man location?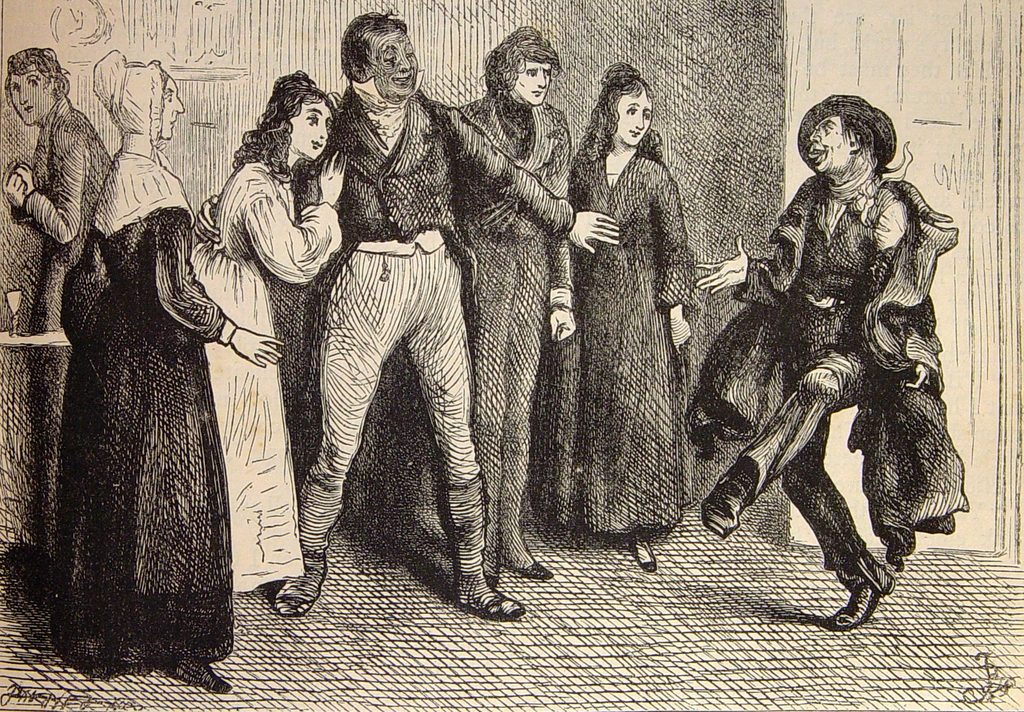
{"x1": 194, "y1": 10, "x2": 618, "y2": 613}
